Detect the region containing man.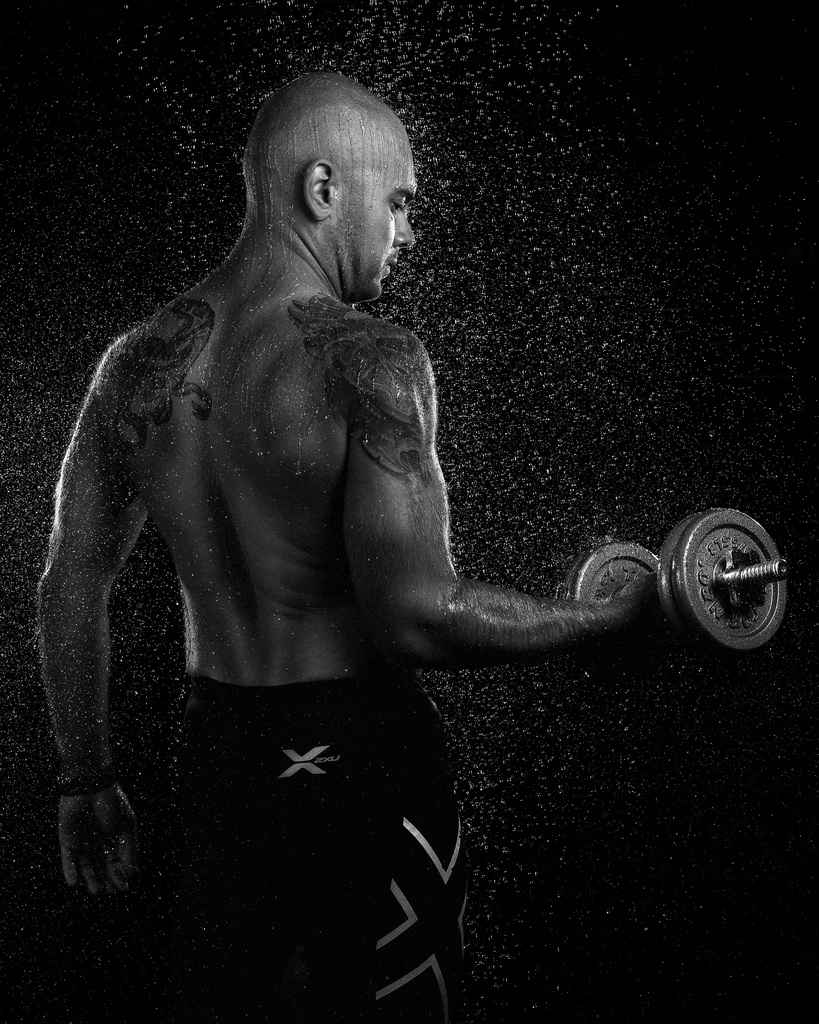
(33,49,734,975).
